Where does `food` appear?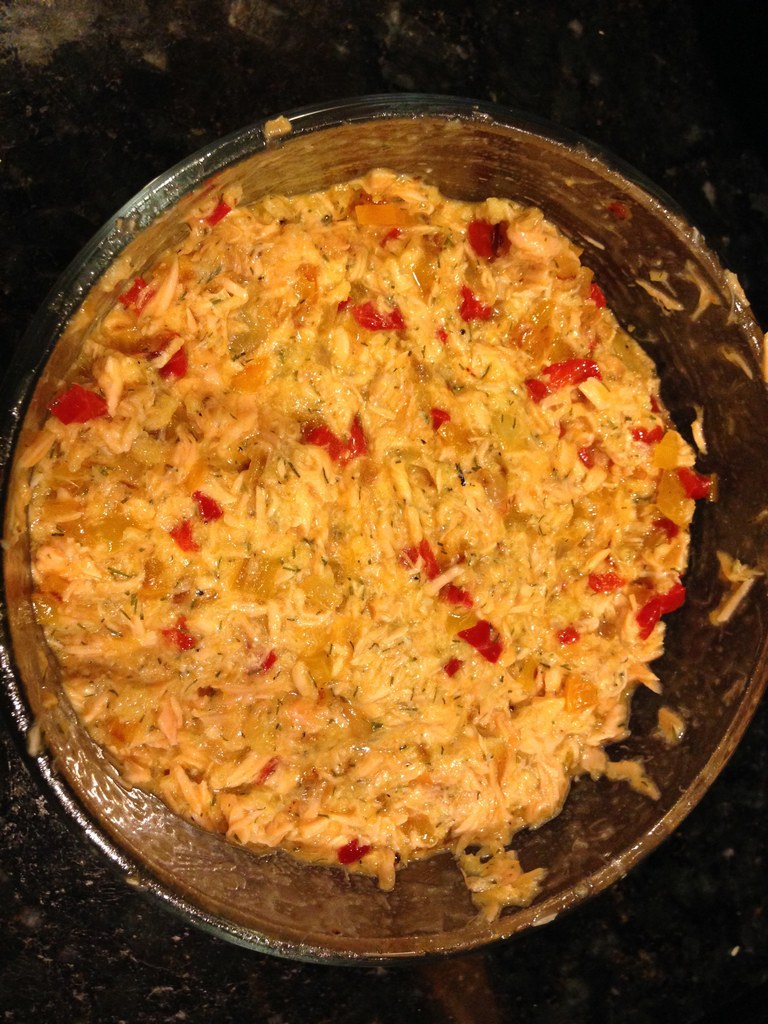
Appears at <box>23,168,716,909</box>.
